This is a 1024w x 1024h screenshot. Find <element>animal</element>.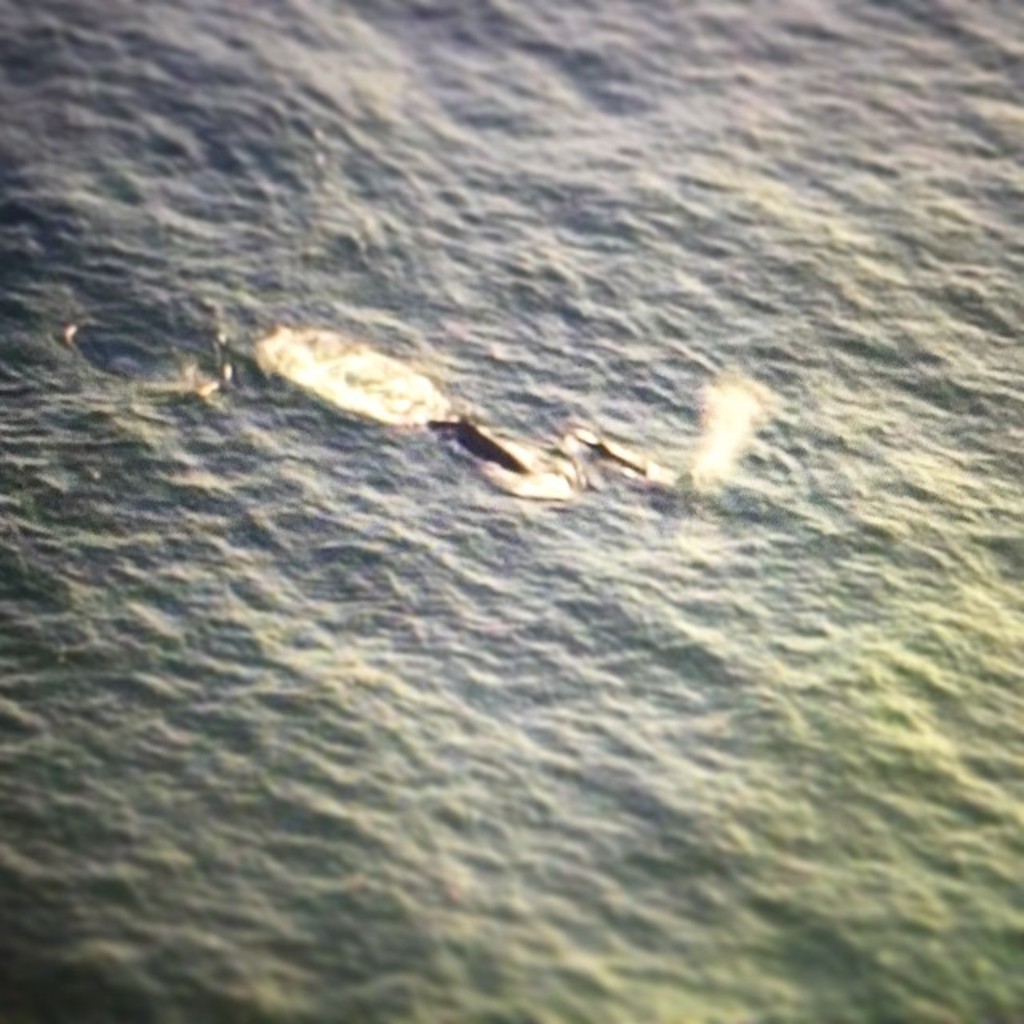
Bounding box: bbox=(419, 410, 658, 501).
